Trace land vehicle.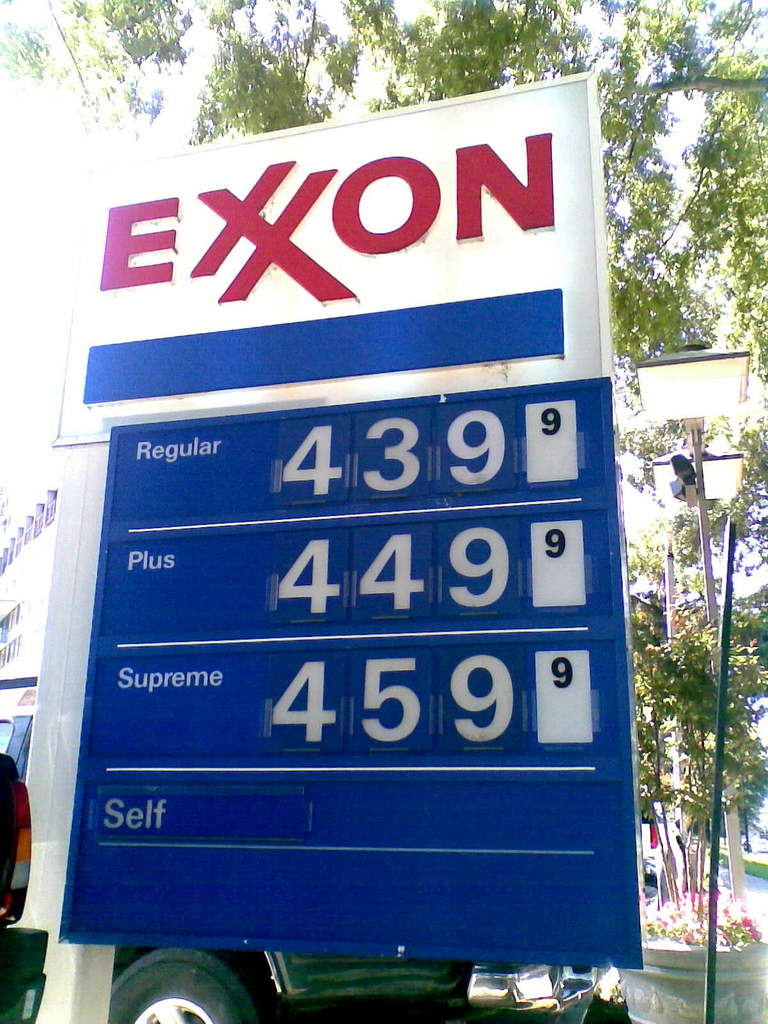
Traced to {"left": 0, "top": 678, "right": 630, "bottom": 1023}.
